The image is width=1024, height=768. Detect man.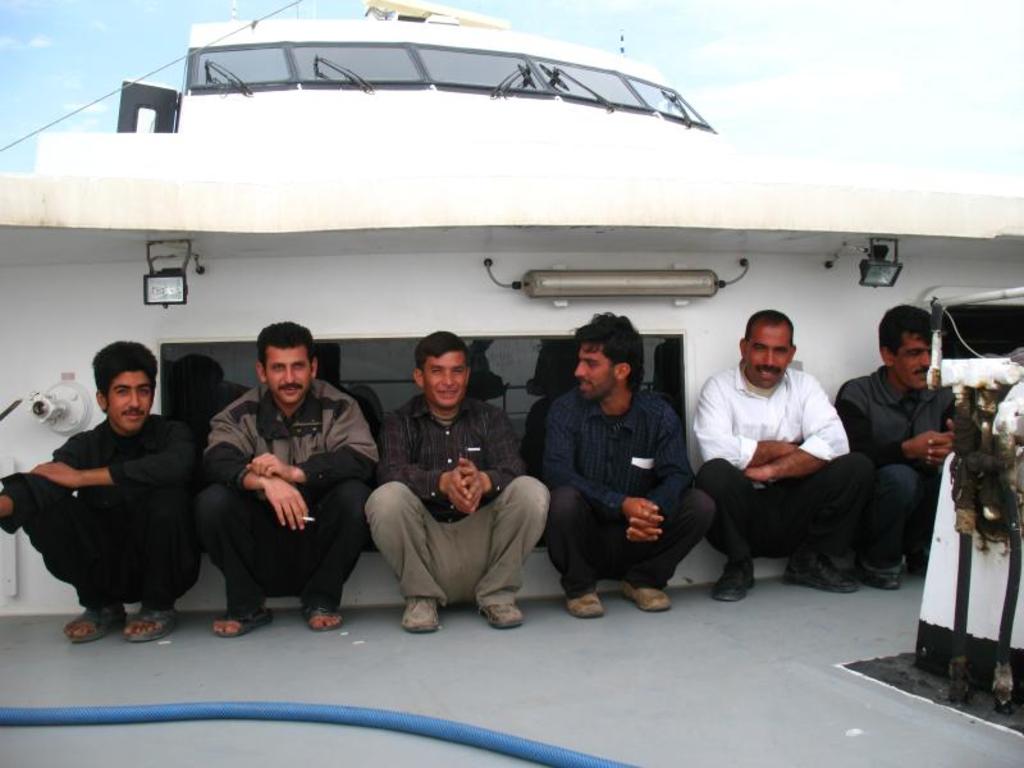
Detection: x1=835, y1=303, x2=960, y2=591.
